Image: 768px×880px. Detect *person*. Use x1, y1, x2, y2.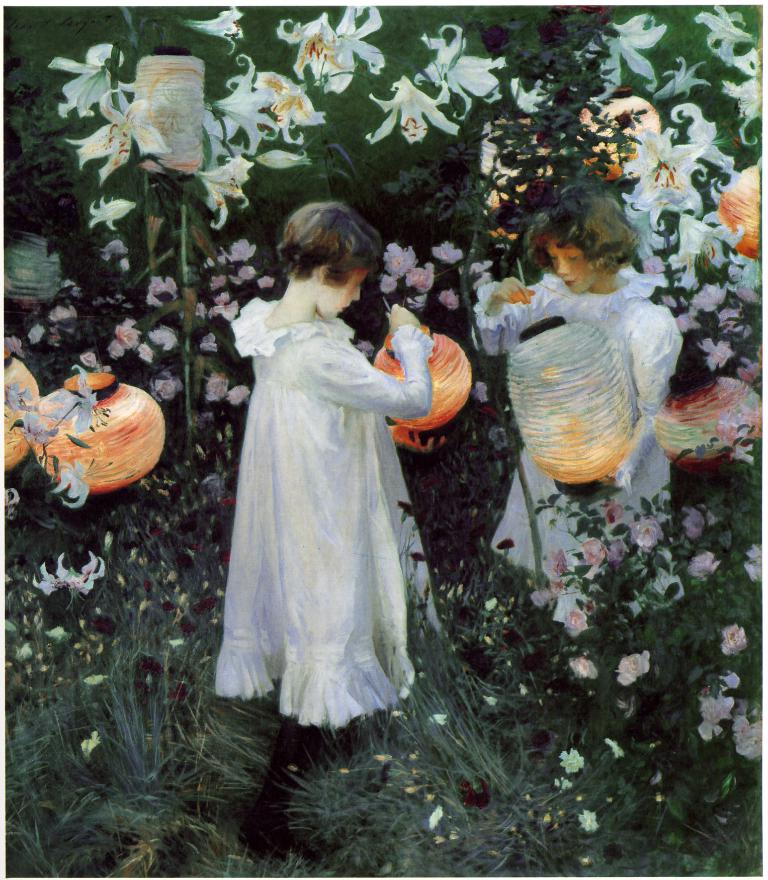
472, 179, 685, 575.
